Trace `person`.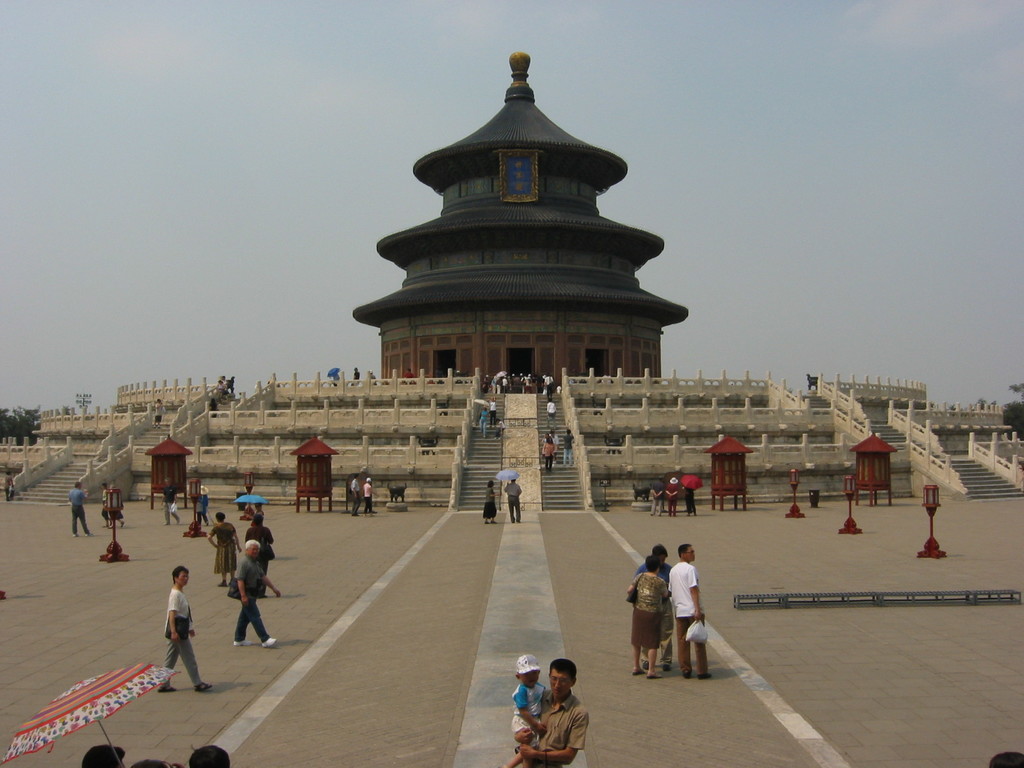
Traced to rect(243, 514, 278, 601).
